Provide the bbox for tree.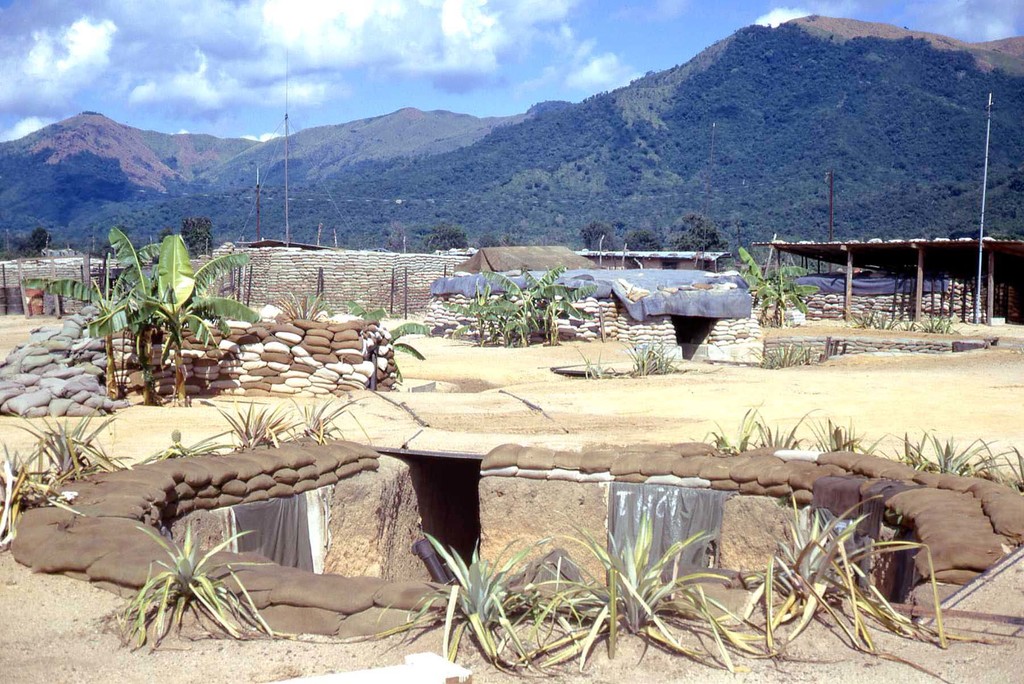
[735,248,813,315].
